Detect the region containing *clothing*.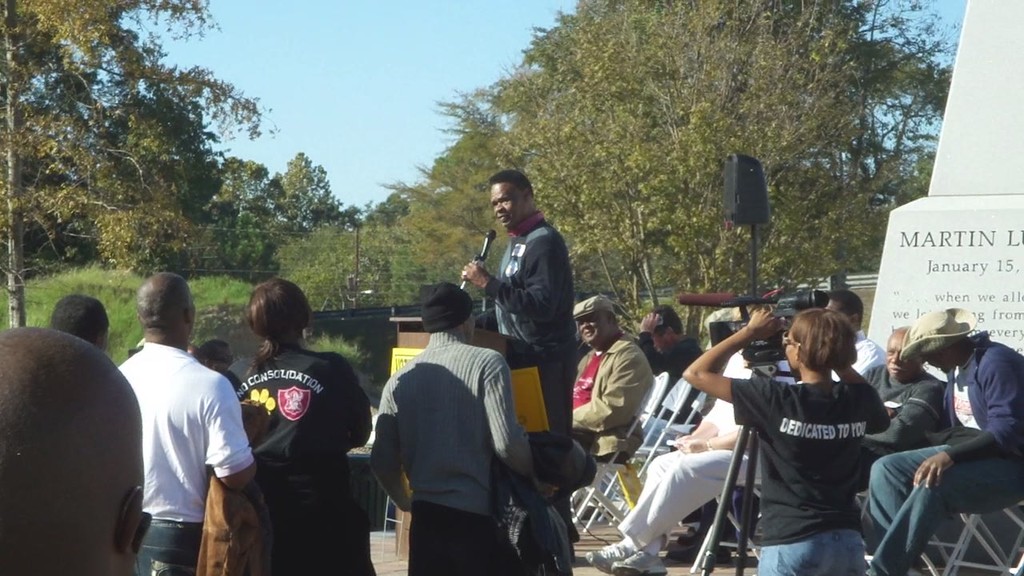
Rect(734, 371, 890, 575).
